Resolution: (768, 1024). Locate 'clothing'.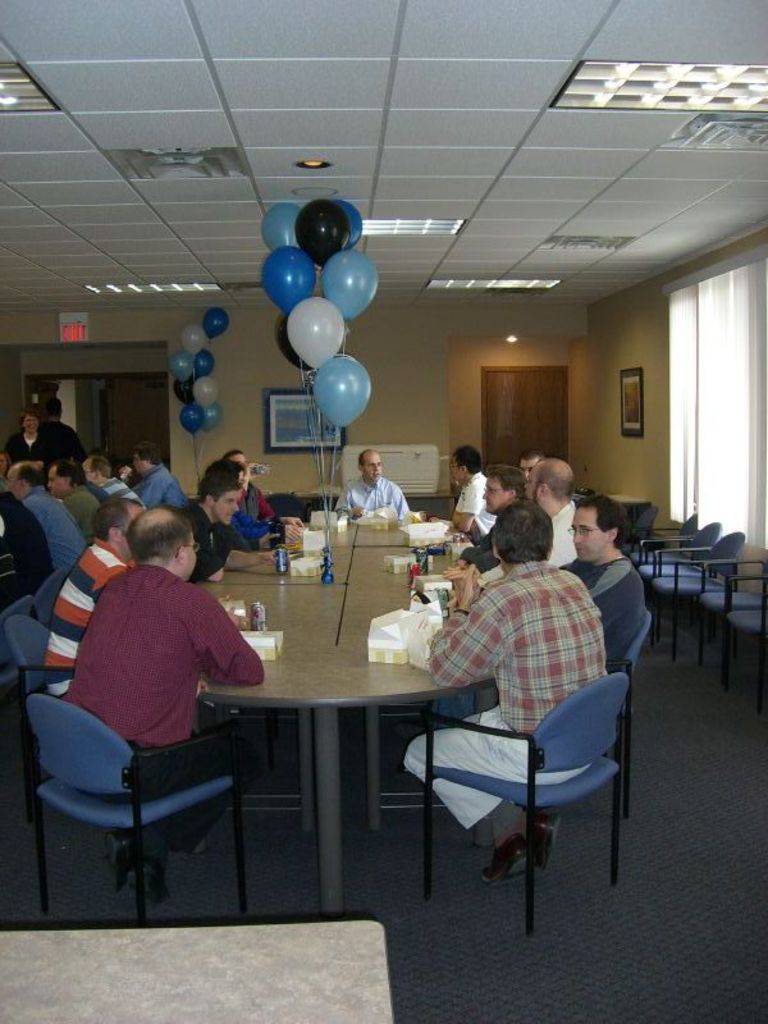
left=38, top=532, right=143, bottom=712.
